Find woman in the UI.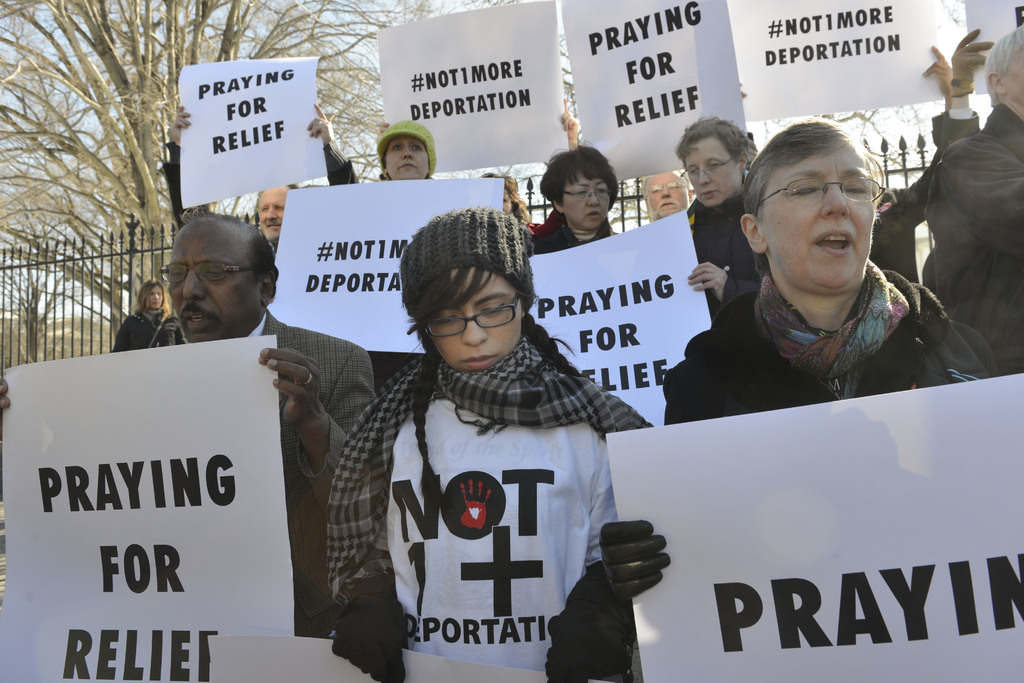
UI element at x1=374 y1=120 x2=443 y2=184.
